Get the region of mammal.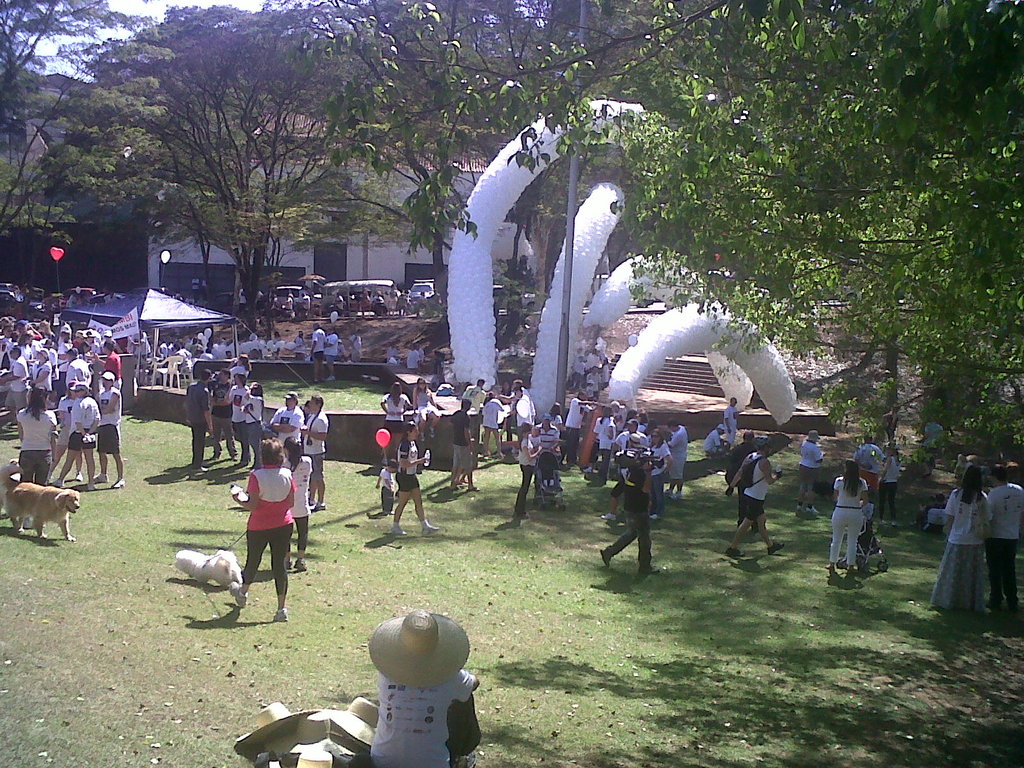
x1=609 y1=397 x2=623 y2=417.
